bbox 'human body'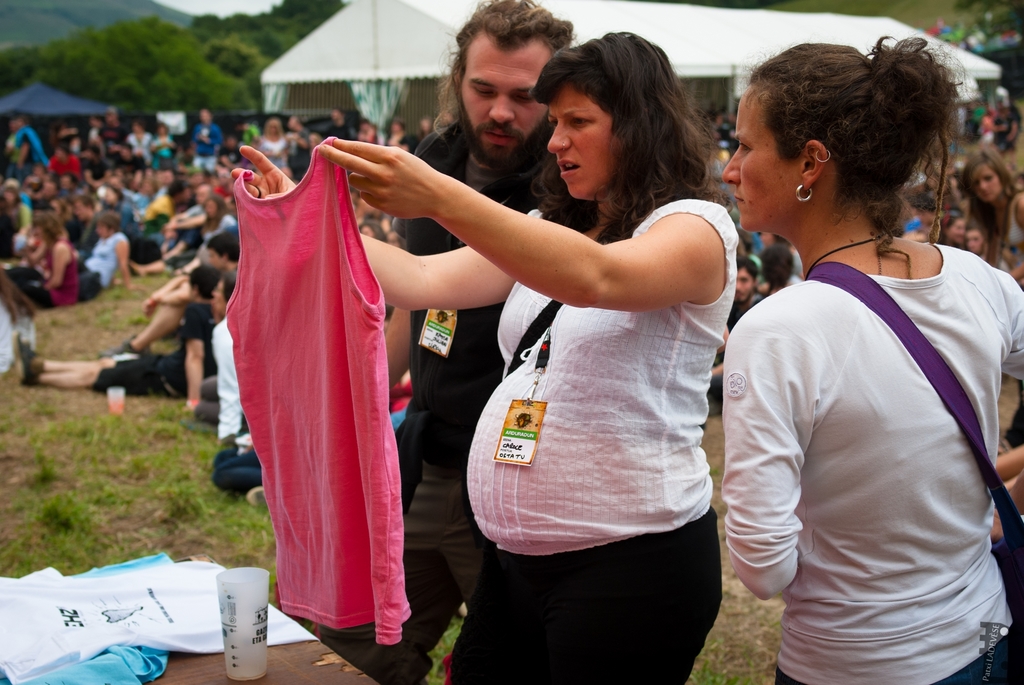
<box>225,137,743,684</box>
